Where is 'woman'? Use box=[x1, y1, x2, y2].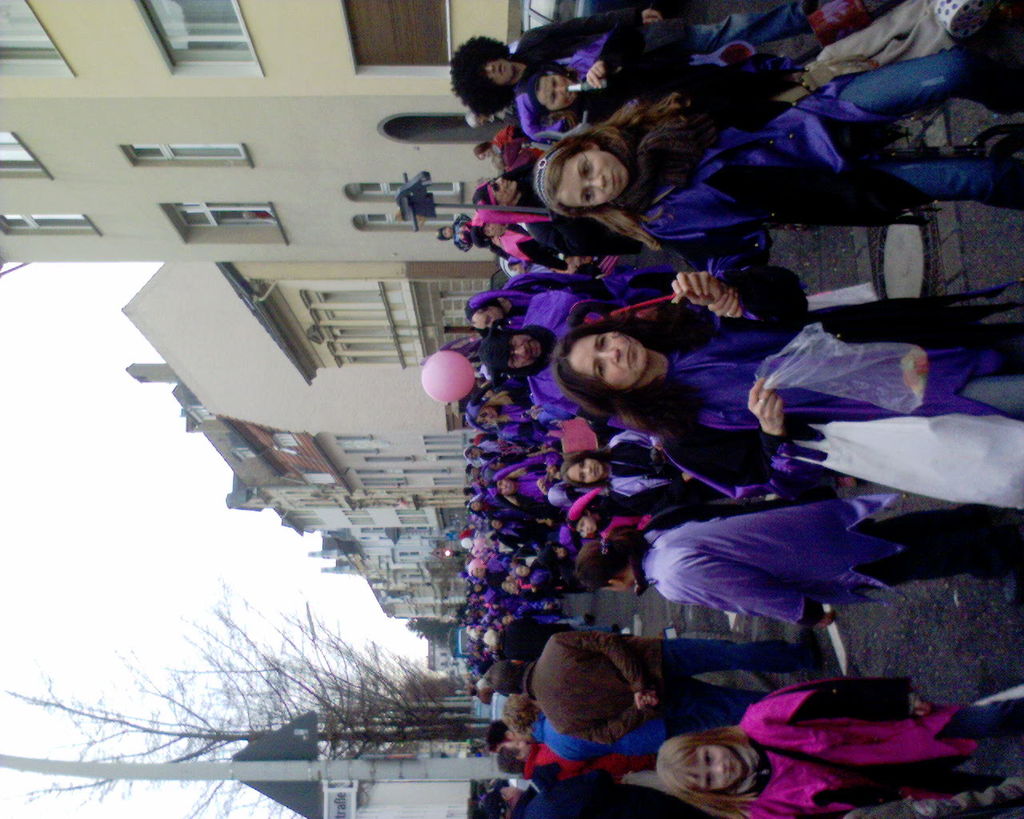
box=[555, 270, 1023, 501].
